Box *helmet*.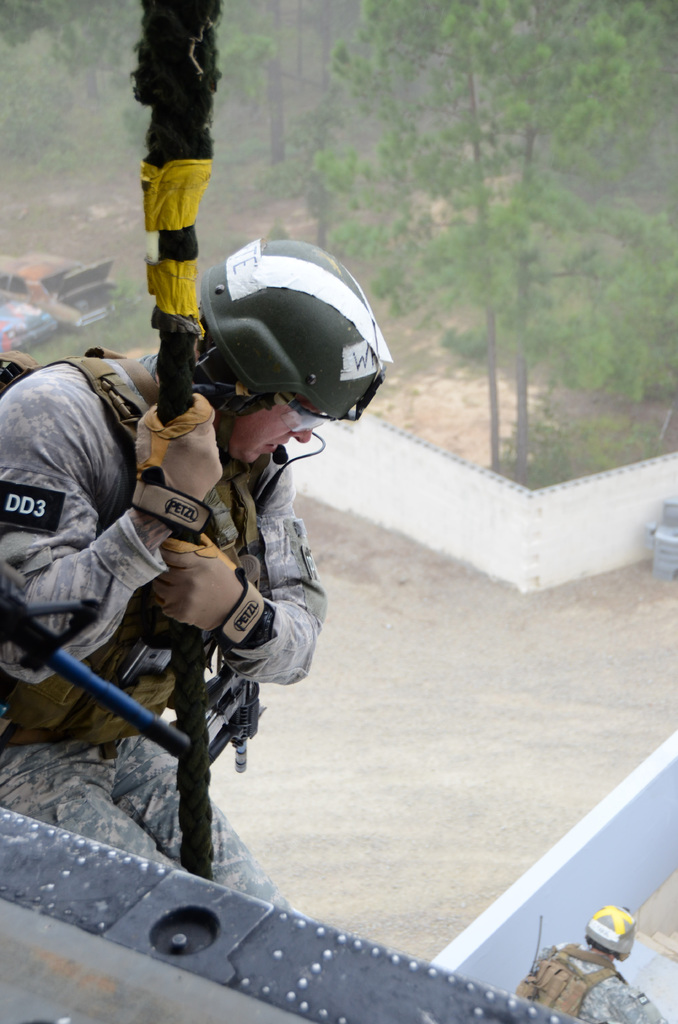
pyautogui.locateOnScreen(586, 904, 642, 960).
